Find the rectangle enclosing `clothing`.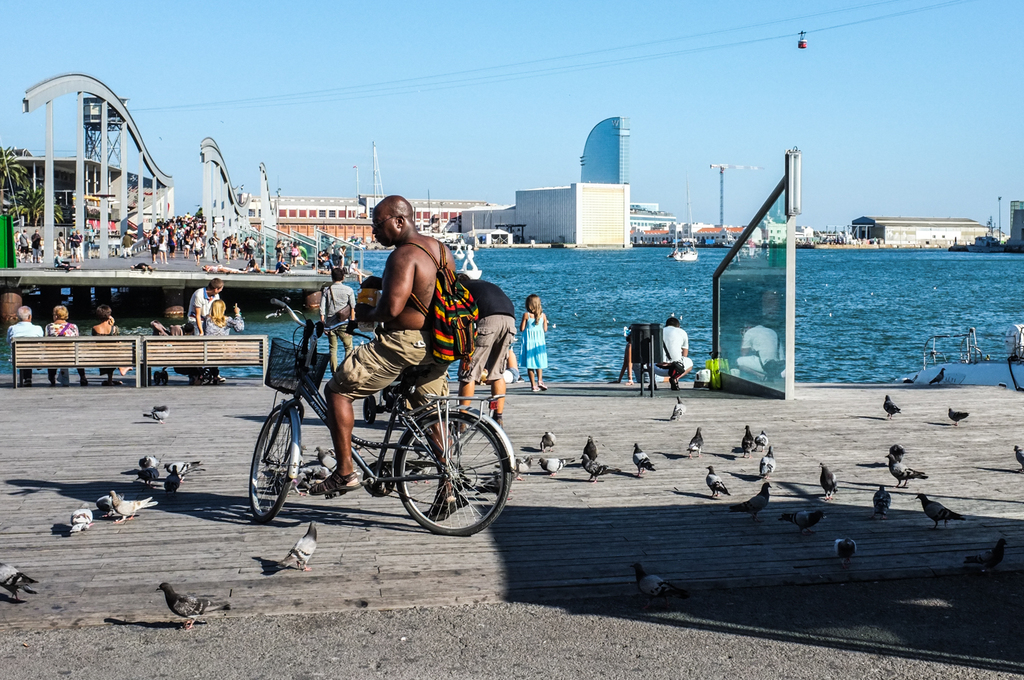
l=22, t=211, r=358, b=289.
